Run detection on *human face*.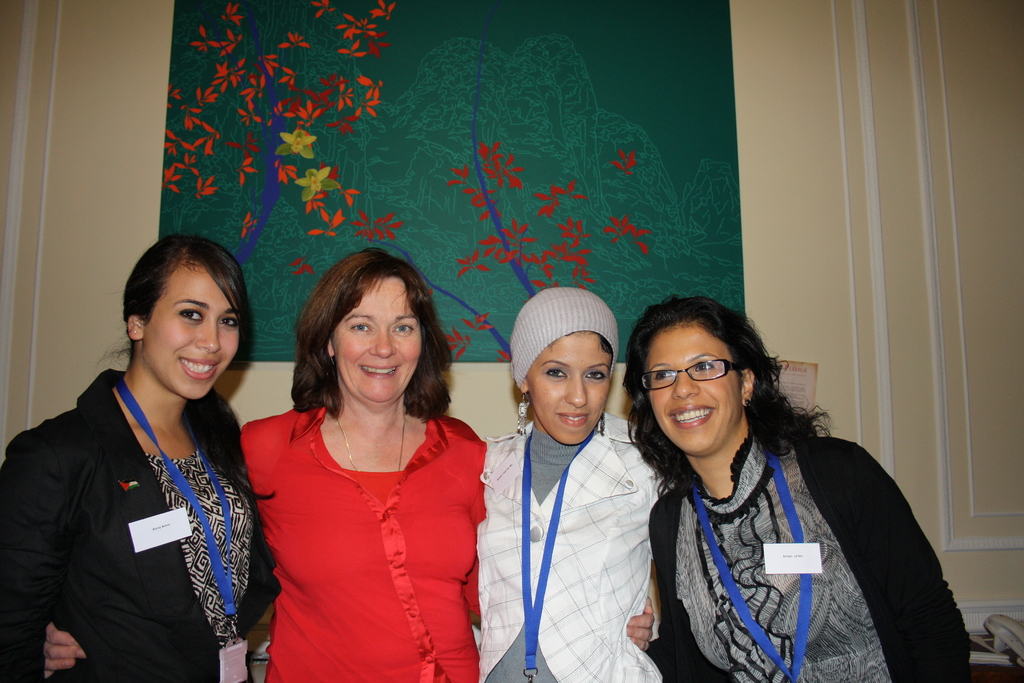
Result: [left=530, top=338, right=610, bottom=448].
